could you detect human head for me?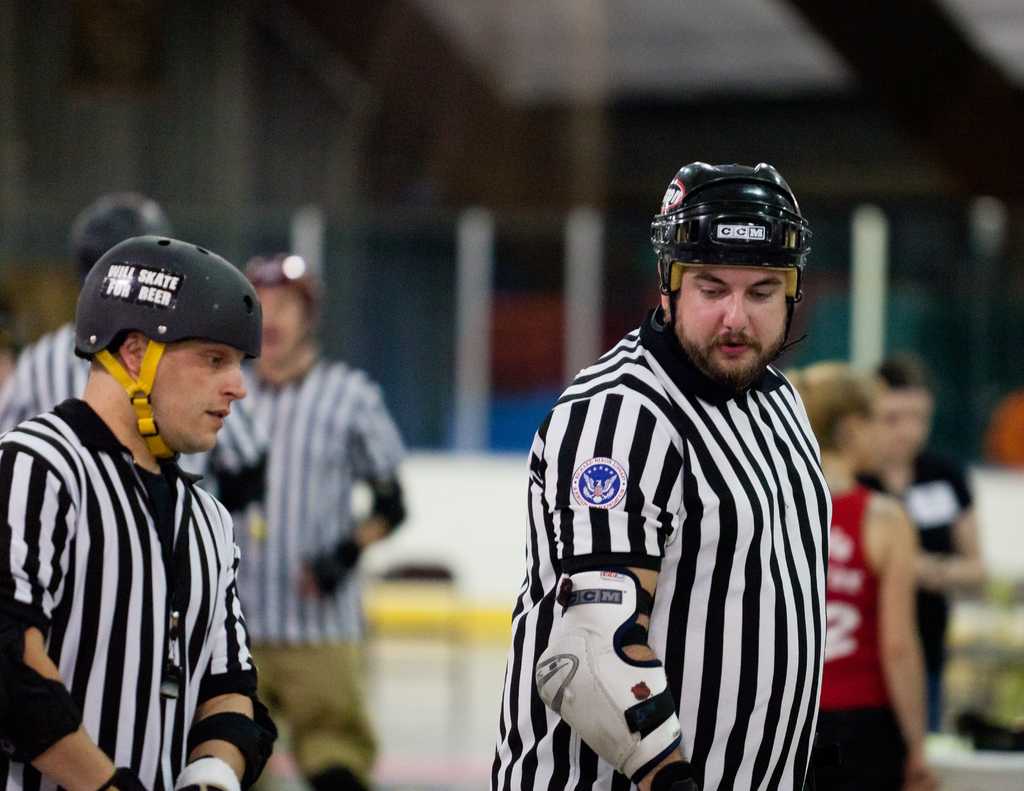
Detection result: select_region(878, 363, 936, 458).
